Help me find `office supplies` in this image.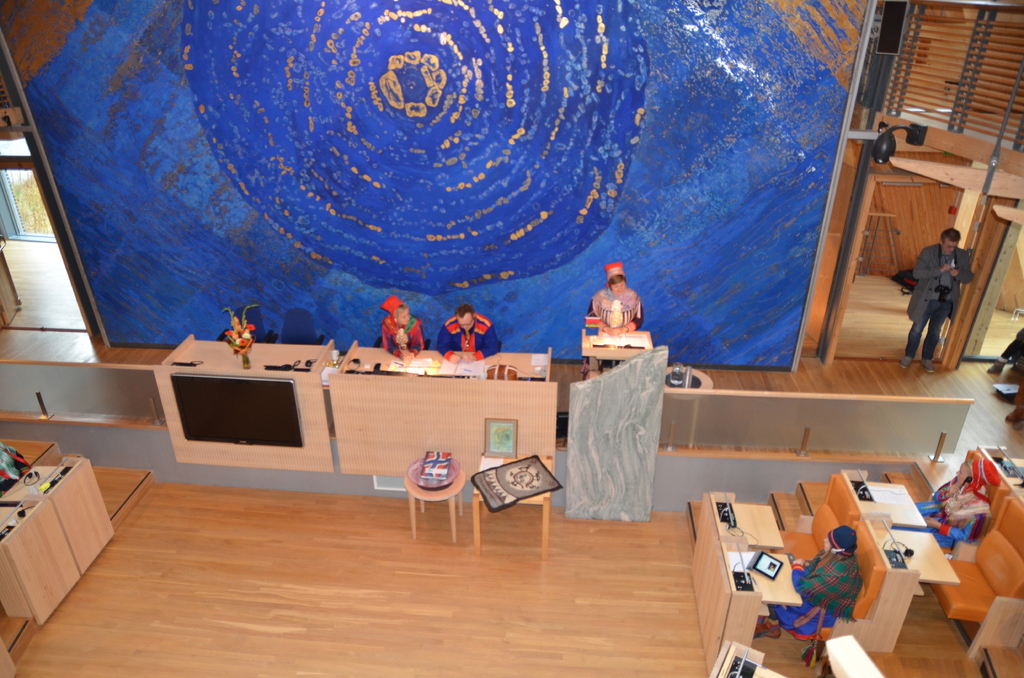
Found it: {"x1": 404, "y1": 455, "x2": 455, "y2": 537}.
